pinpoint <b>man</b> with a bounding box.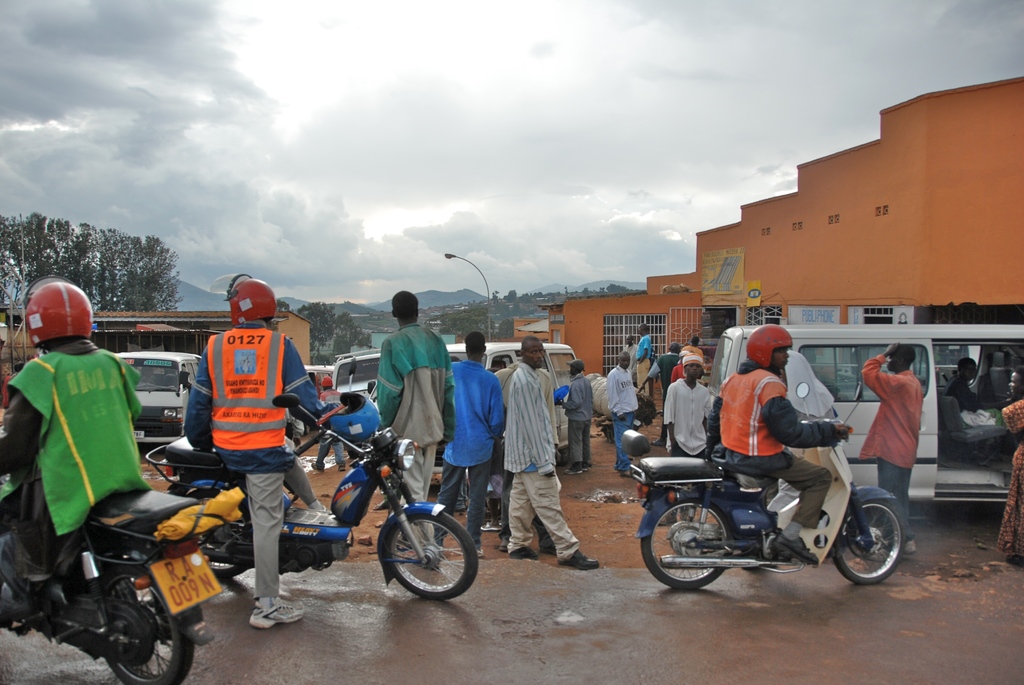
(left=383, top=286, right=452, bottom=555).
